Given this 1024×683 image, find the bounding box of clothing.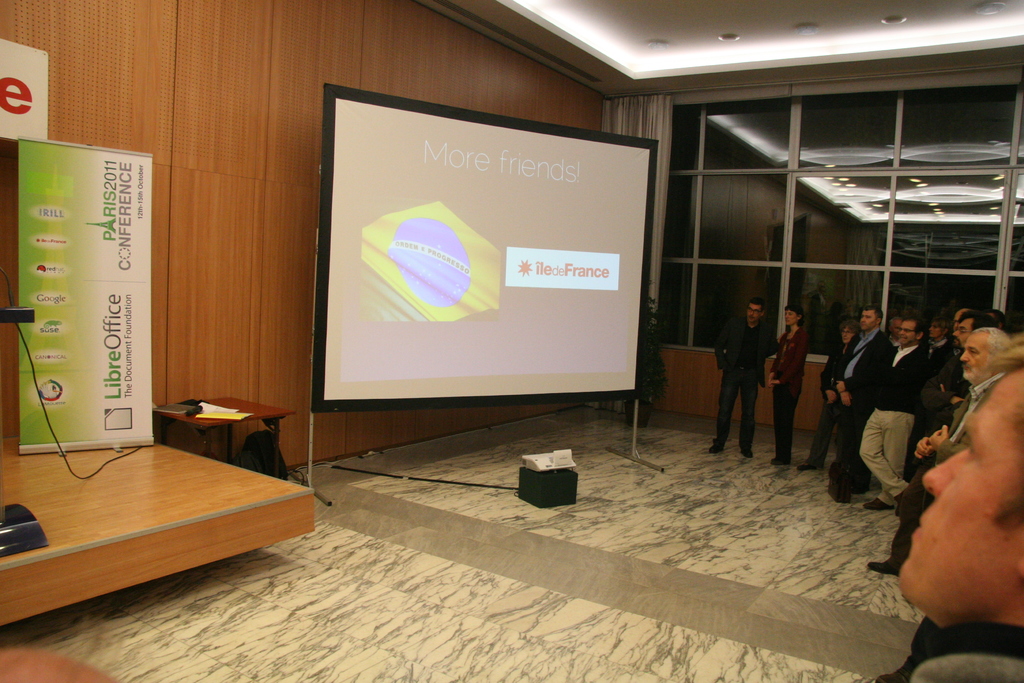
[924, 338, 960, 381].
